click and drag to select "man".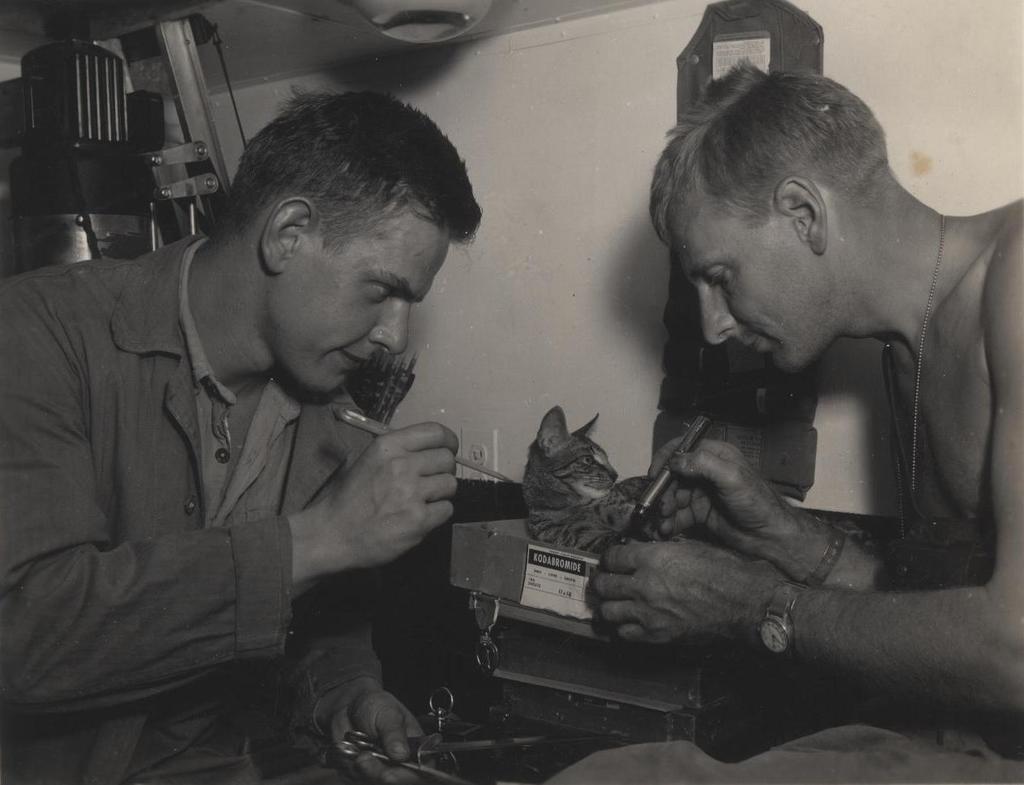
Selection: (11, 58, 522, 772).
